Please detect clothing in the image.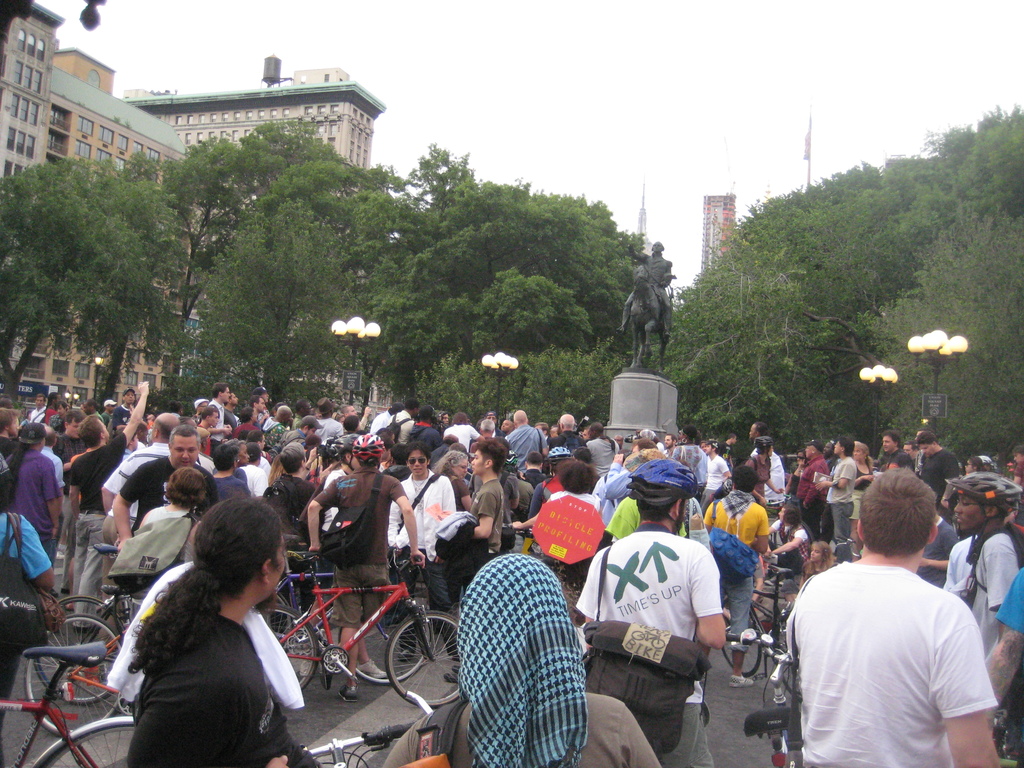
x1=788 y1=539 x2=996 y2=767.
